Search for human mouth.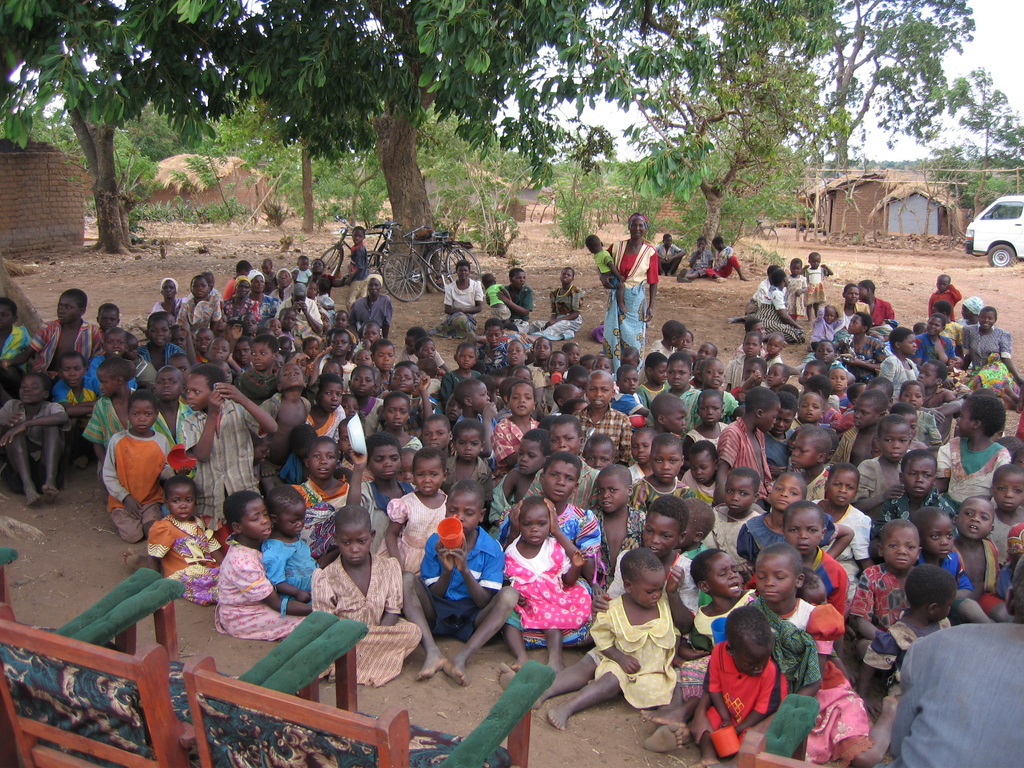
Found at bbox=[776, 499, 788, 504].
